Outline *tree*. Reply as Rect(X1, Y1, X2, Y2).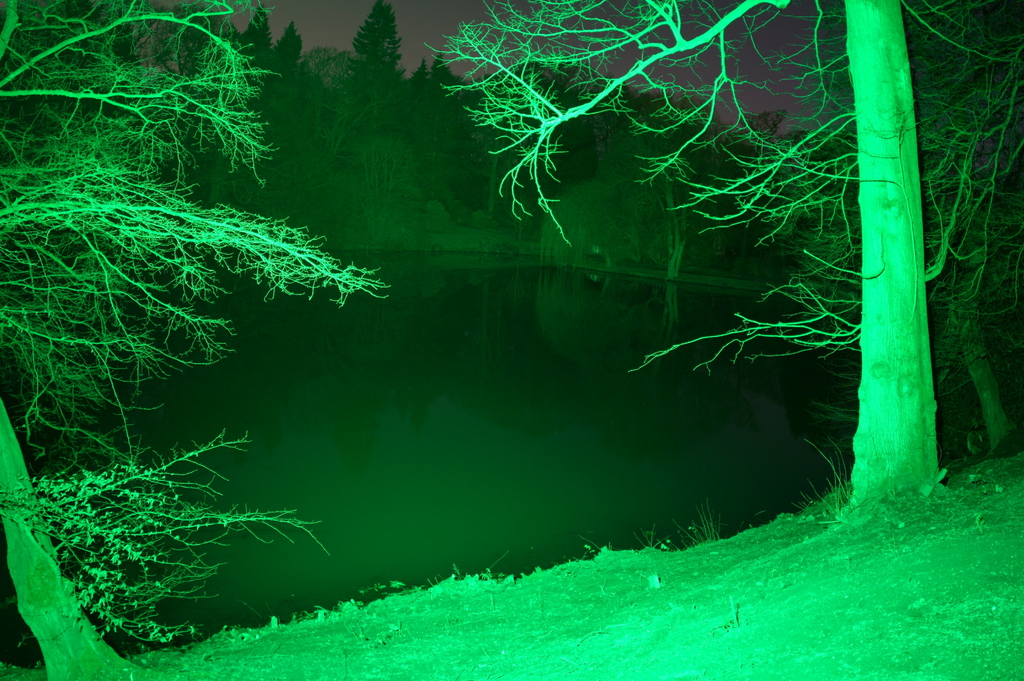
Rect(0, 41, 339, 590).
